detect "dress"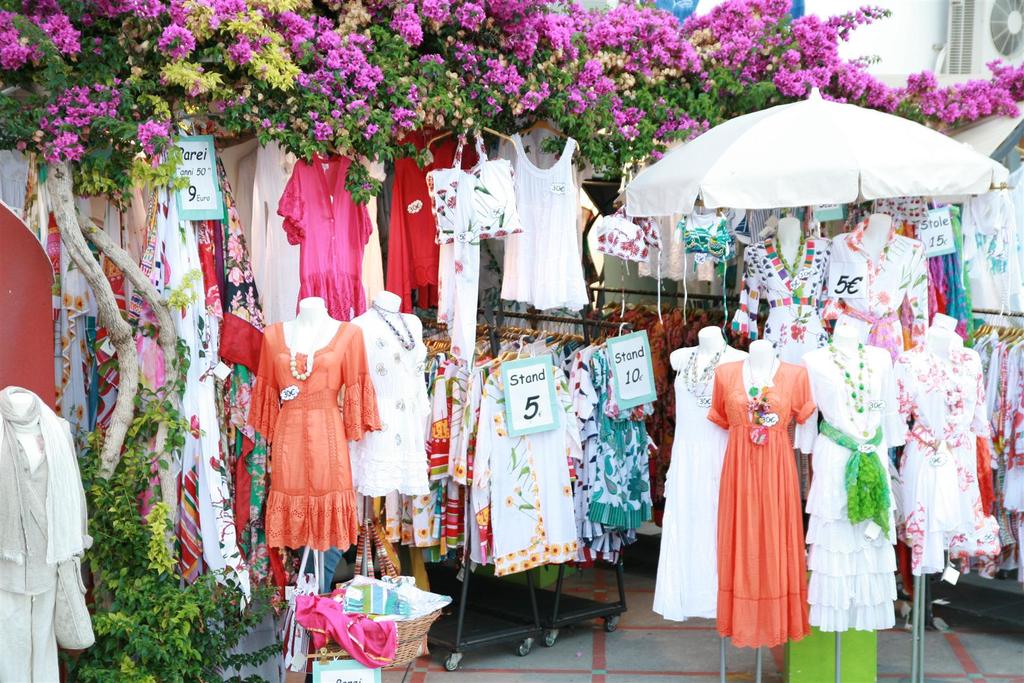
left=701, top=351, right=813, bottom=653
